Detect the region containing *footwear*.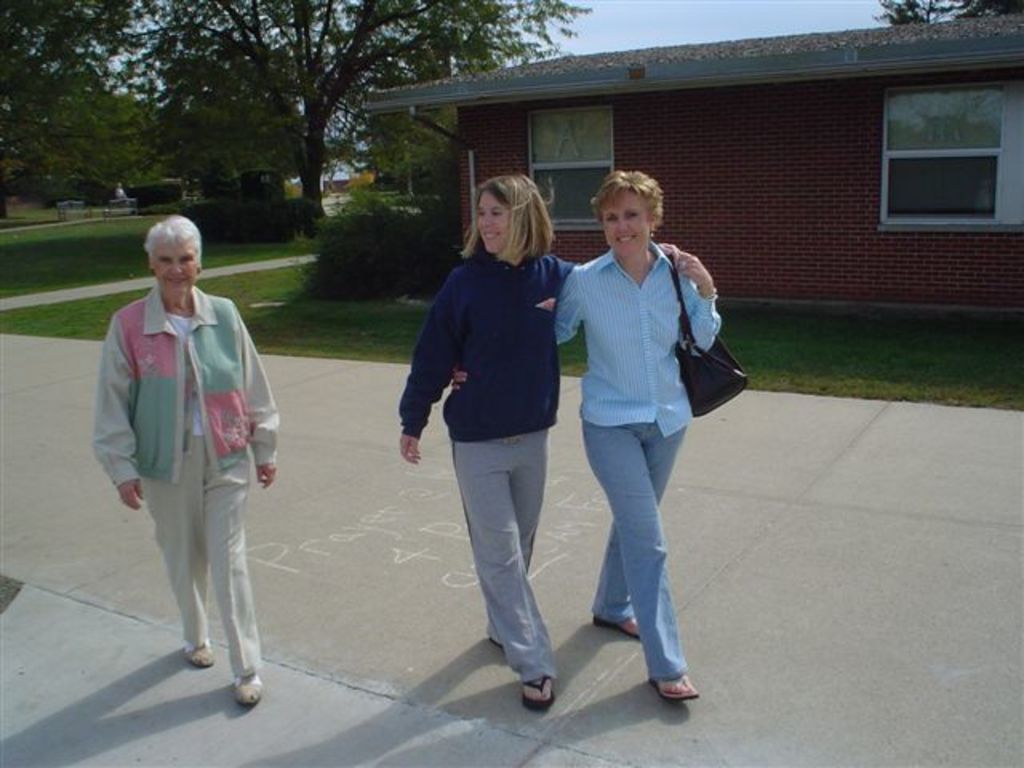
520/669/558/710.
